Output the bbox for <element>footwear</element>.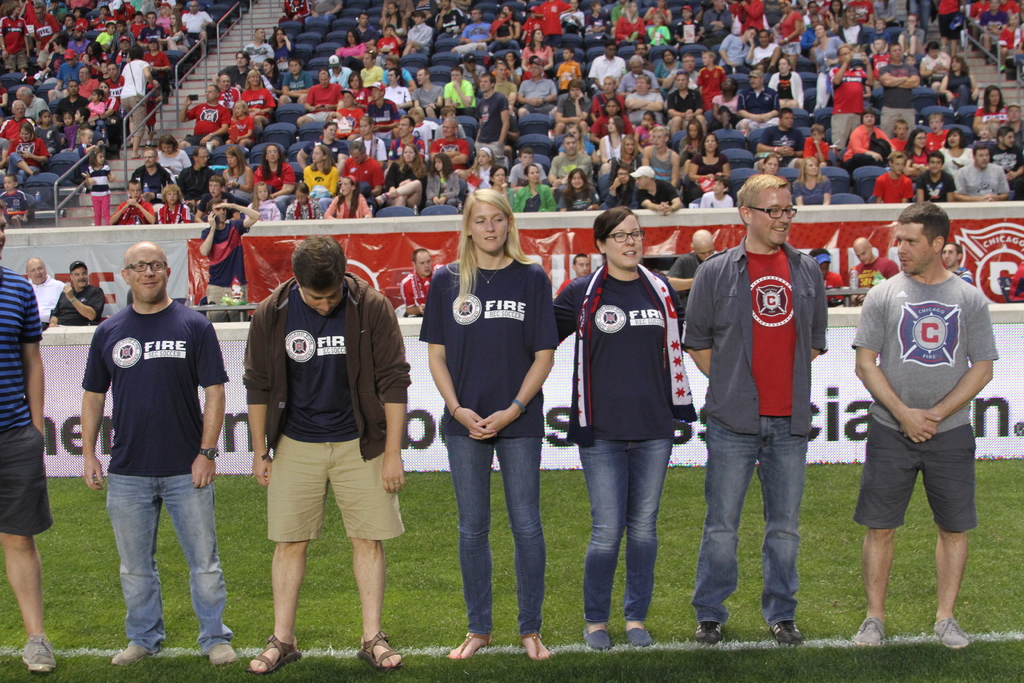
region(931, 614, 970, 646).
